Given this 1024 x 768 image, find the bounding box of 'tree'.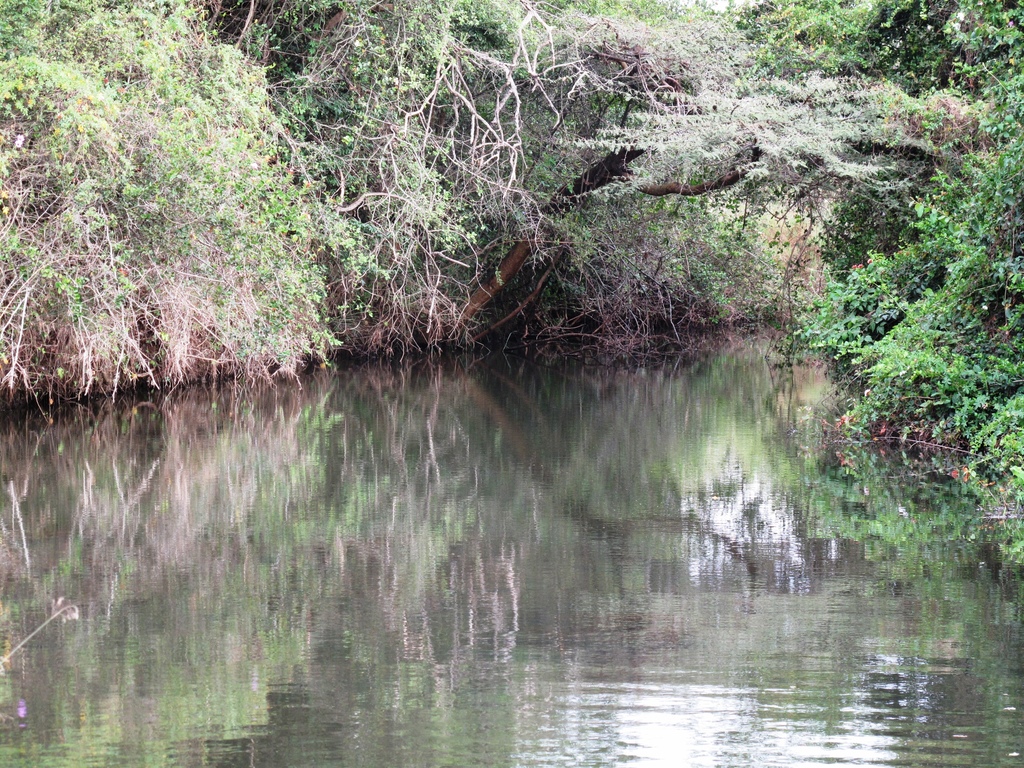
{"left": 446, "top": 0, "right": 618, "bottom": 203}.
